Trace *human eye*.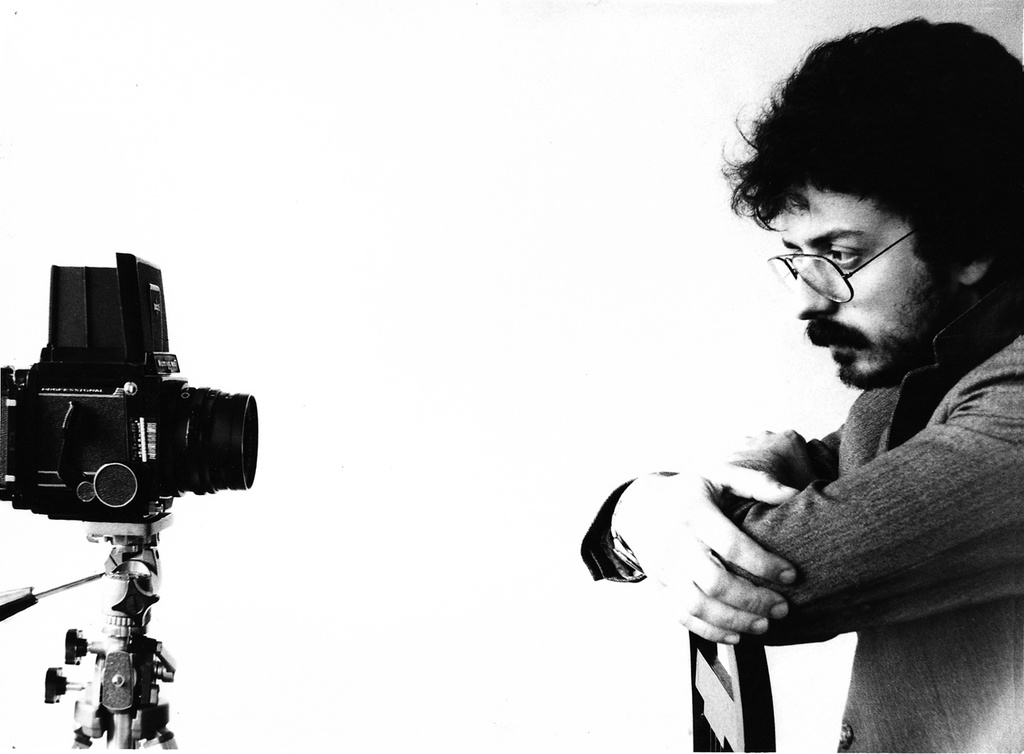
Traced to left=812, top=236, right=873, bottom=273.
